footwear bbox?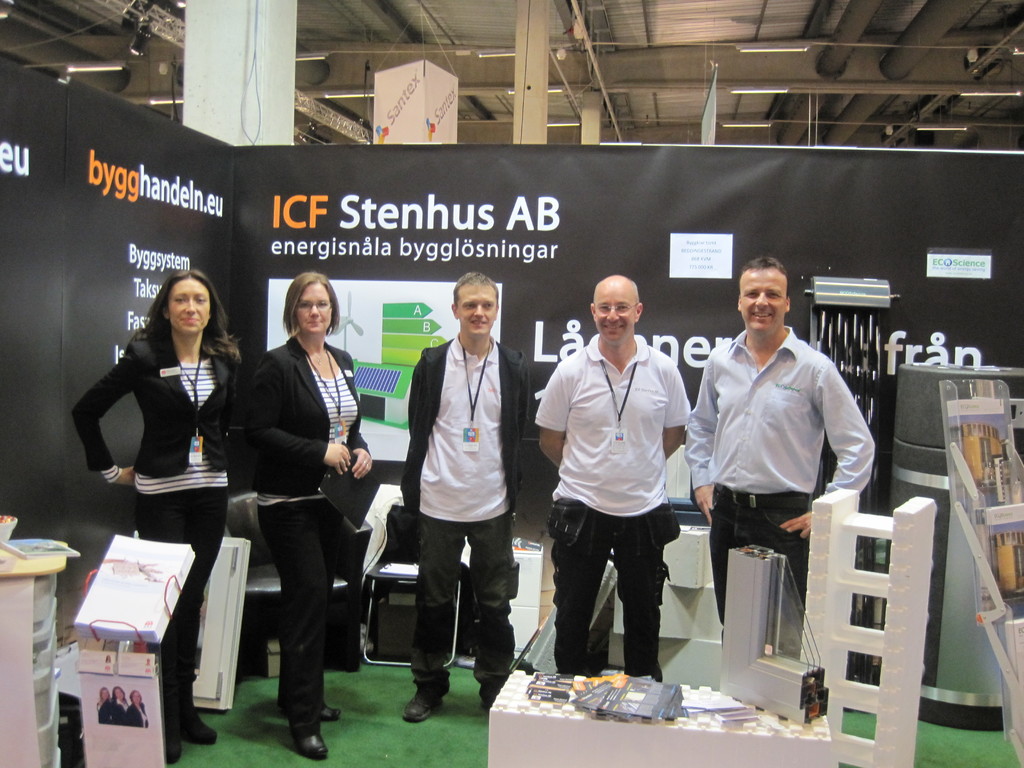
bbox=(404, 693, 439, 722)
